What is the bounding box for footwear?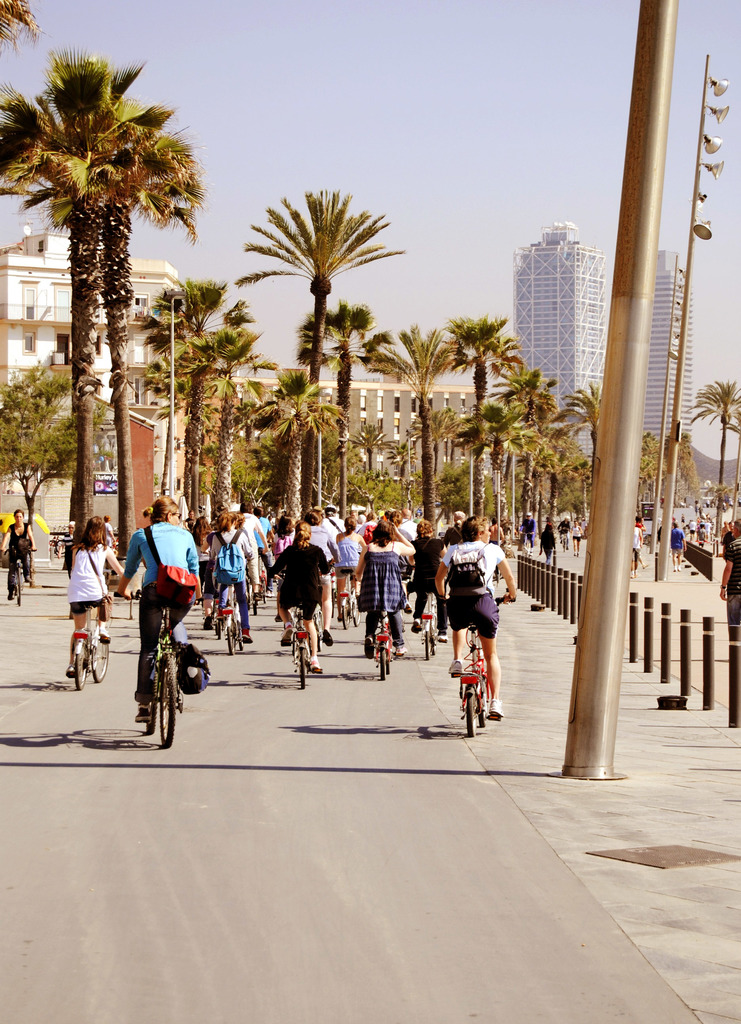
locate(280, 626, 296, 645).
